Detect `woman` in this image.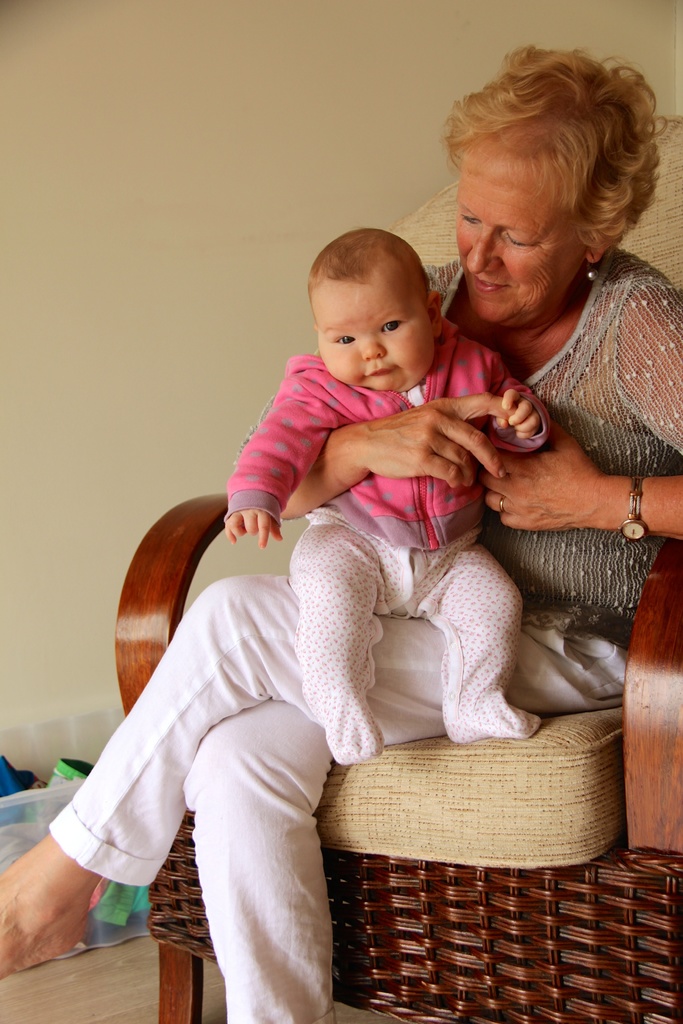
Detection: x1=0, y1=42, x2=682, y2=1023.
